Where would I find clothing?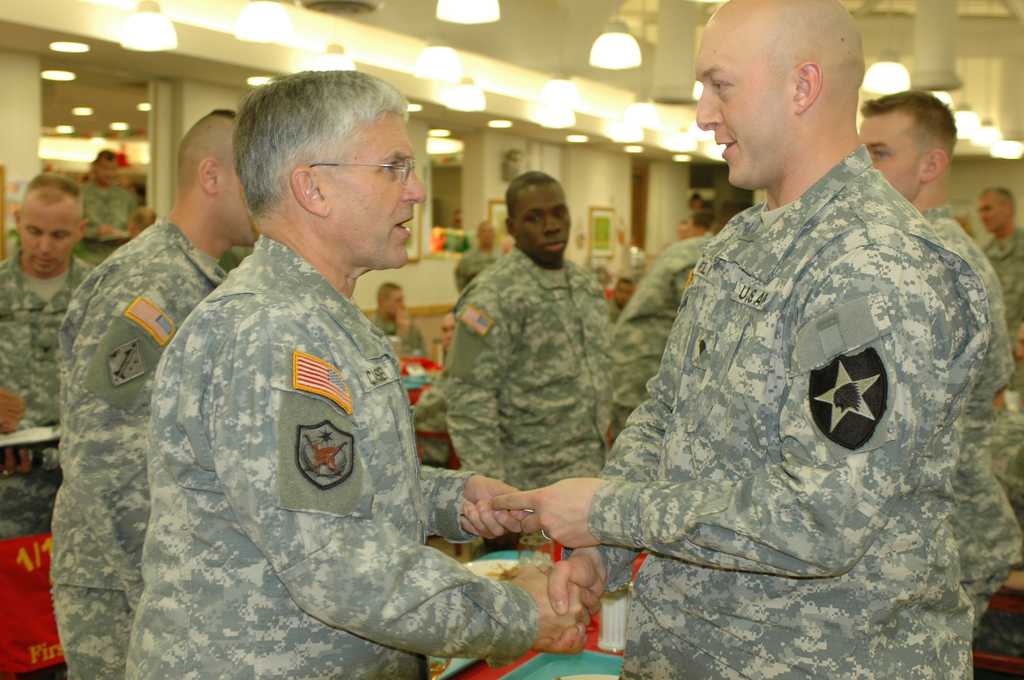
At 448,248,503,295.
